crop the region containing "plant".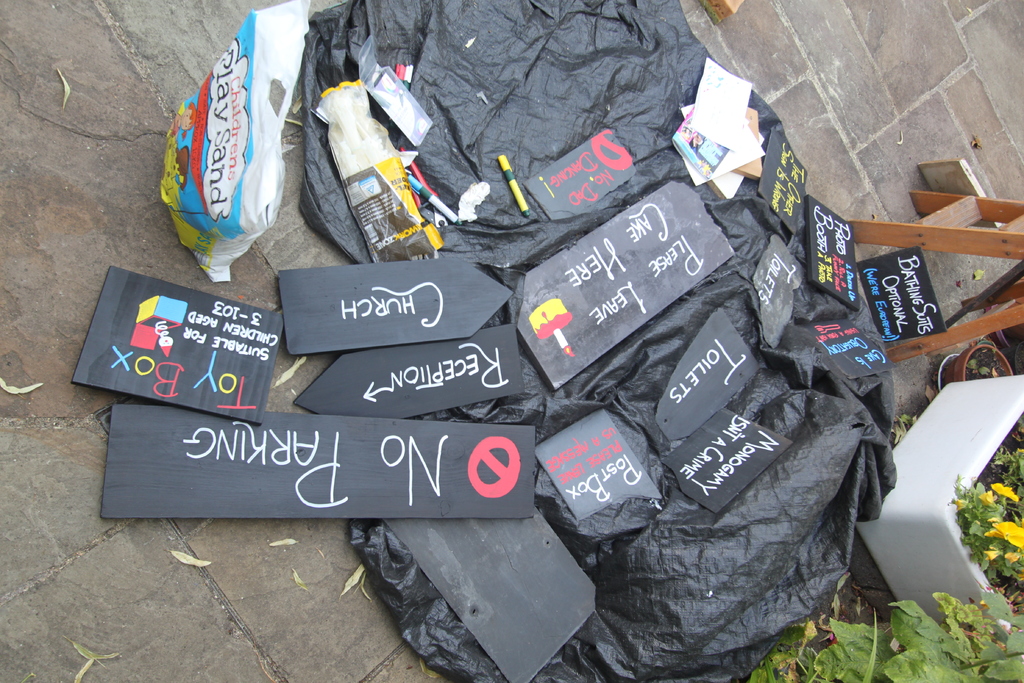
Crop region: locate(946, 441, 1023, 621).
